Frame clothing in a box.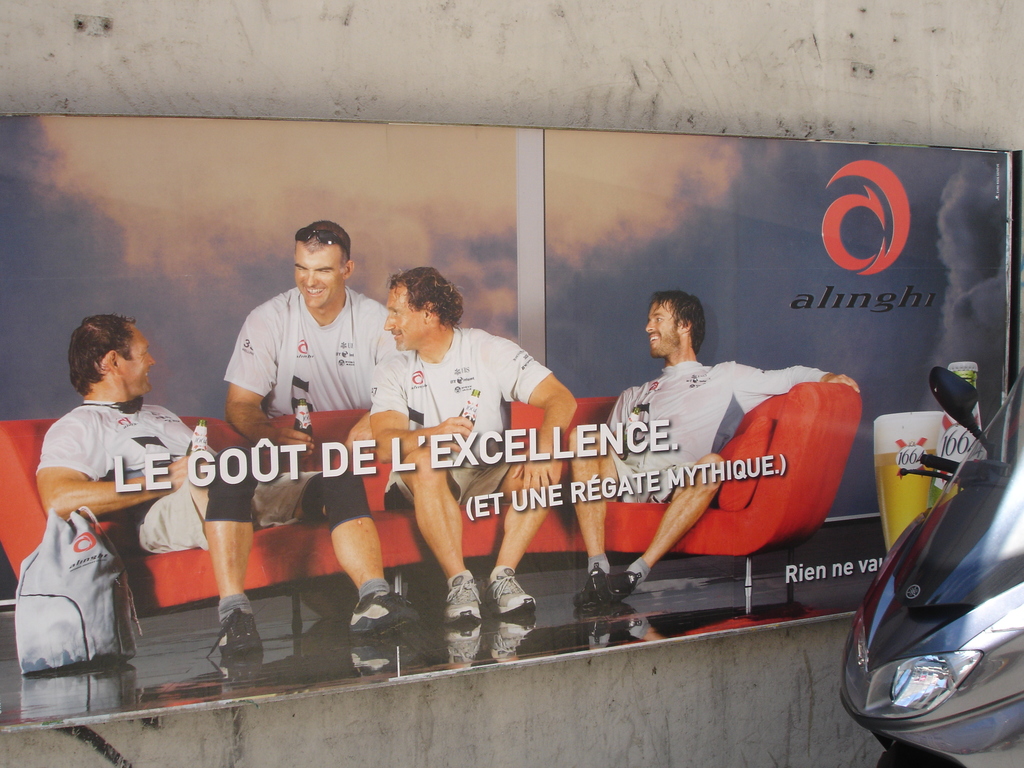
box=[591, 359, 822, 499].
